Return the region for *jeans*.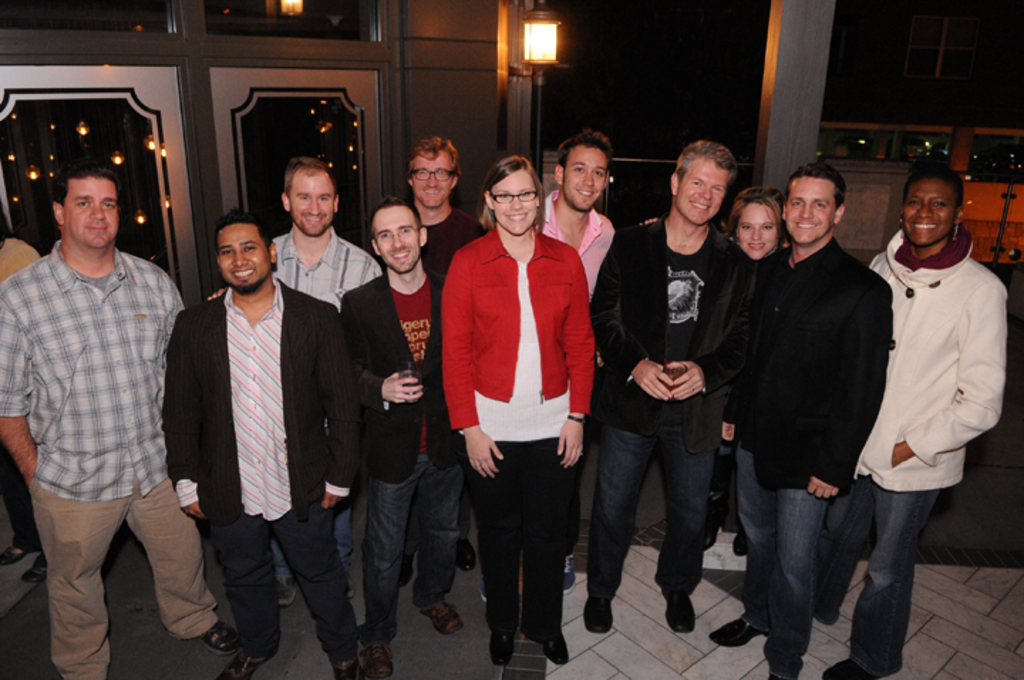
select_region(276, 502, 353, 582).
